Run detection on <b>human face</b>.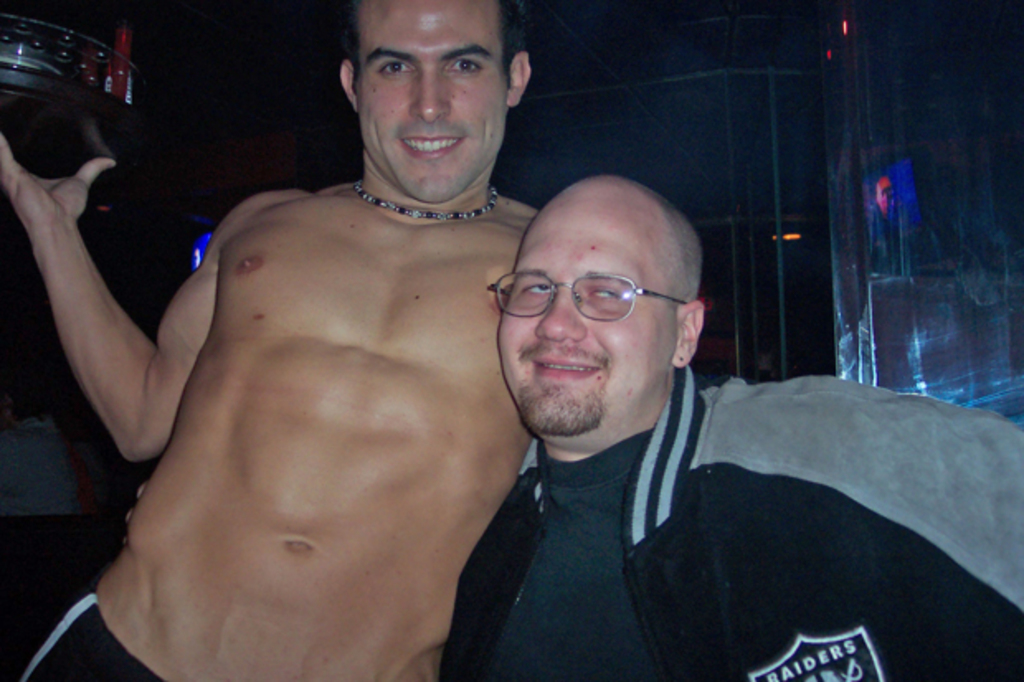
Result: (358, 0, 510, 193).
